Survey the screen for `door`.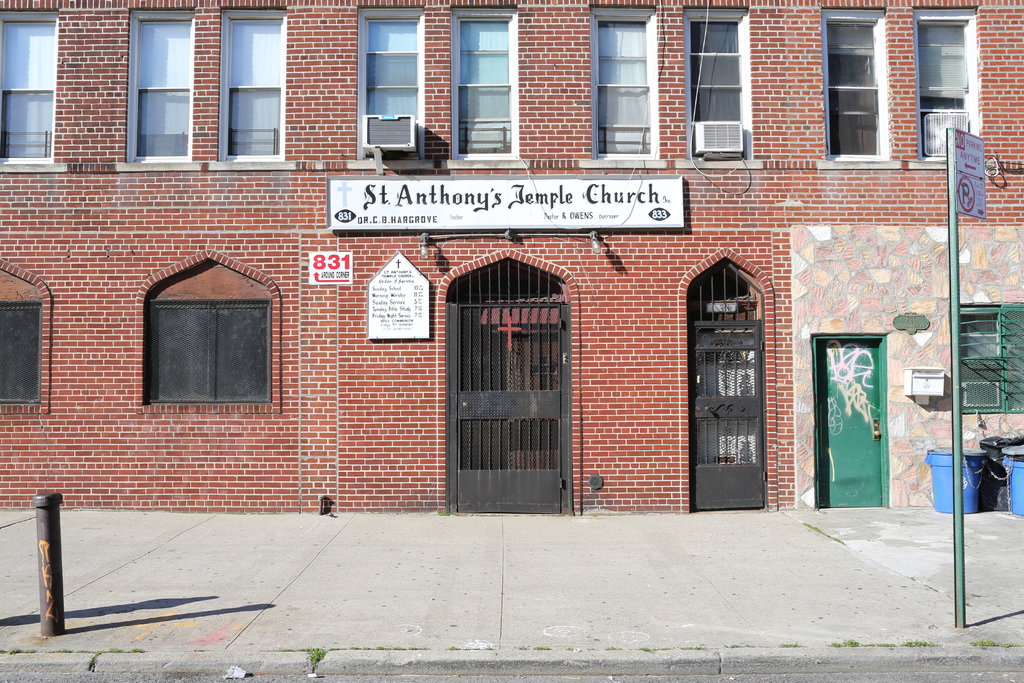
Survey found: <region>448, 256, 565, 513</region>.
